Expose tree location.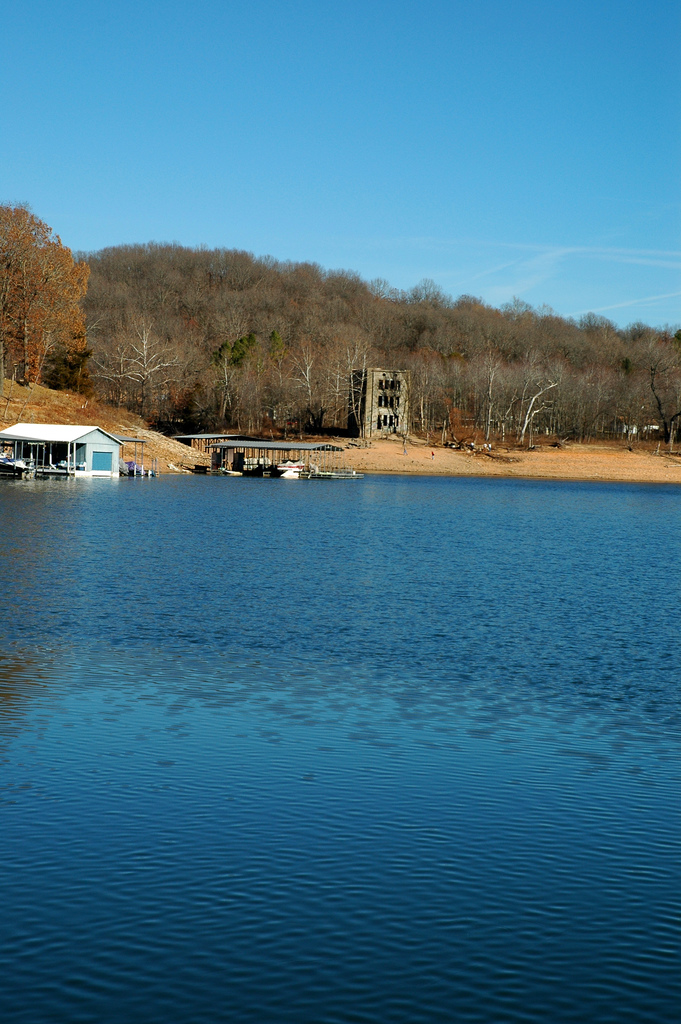
Exposed at [x1=0, y1=197, x2=86, y2=381].
